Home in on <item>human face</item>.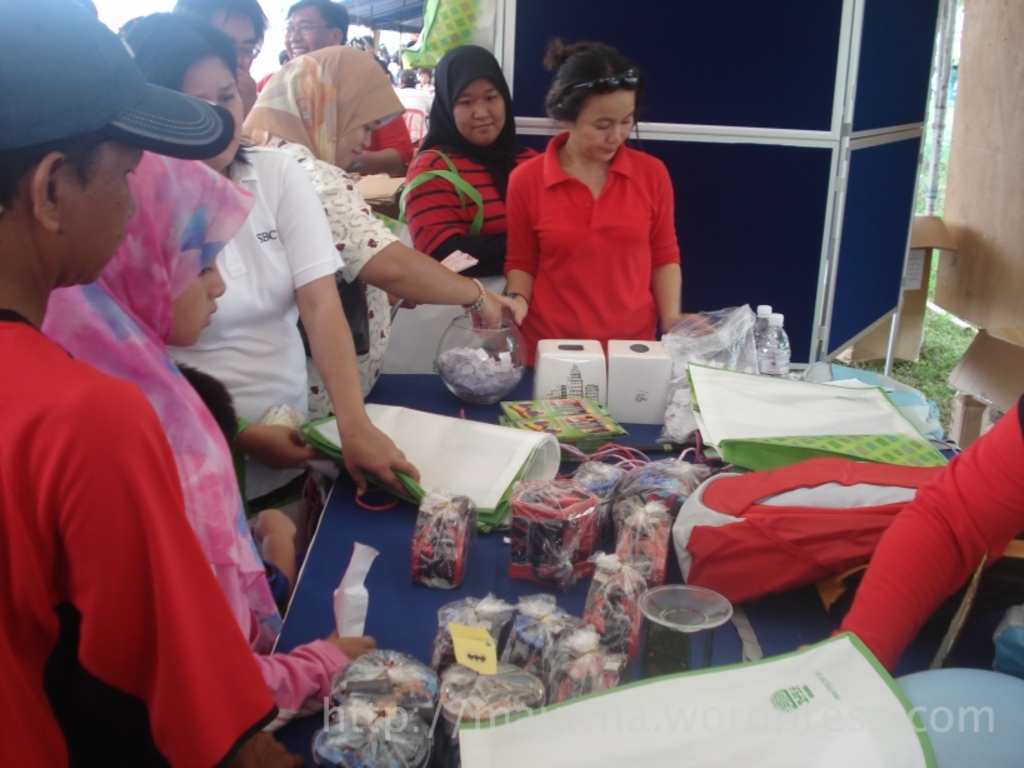
Homed in at l=218, t=15, r=255, b=59.
